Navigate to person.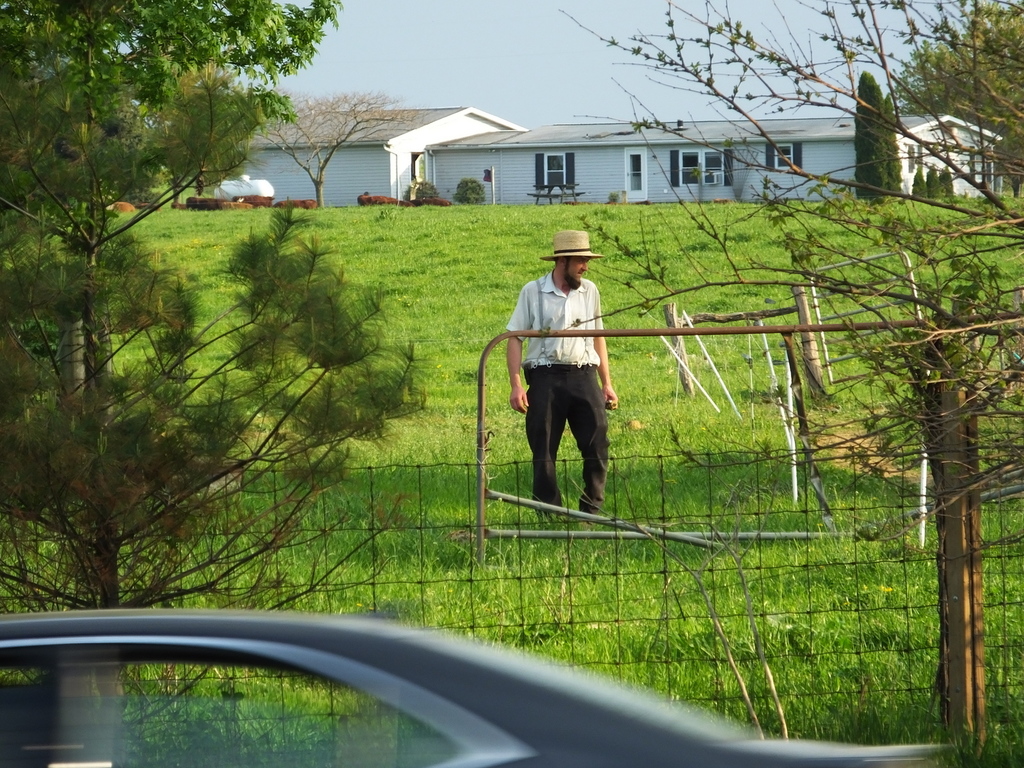
Navigation target: select_region(504, 227, 620, 517).
